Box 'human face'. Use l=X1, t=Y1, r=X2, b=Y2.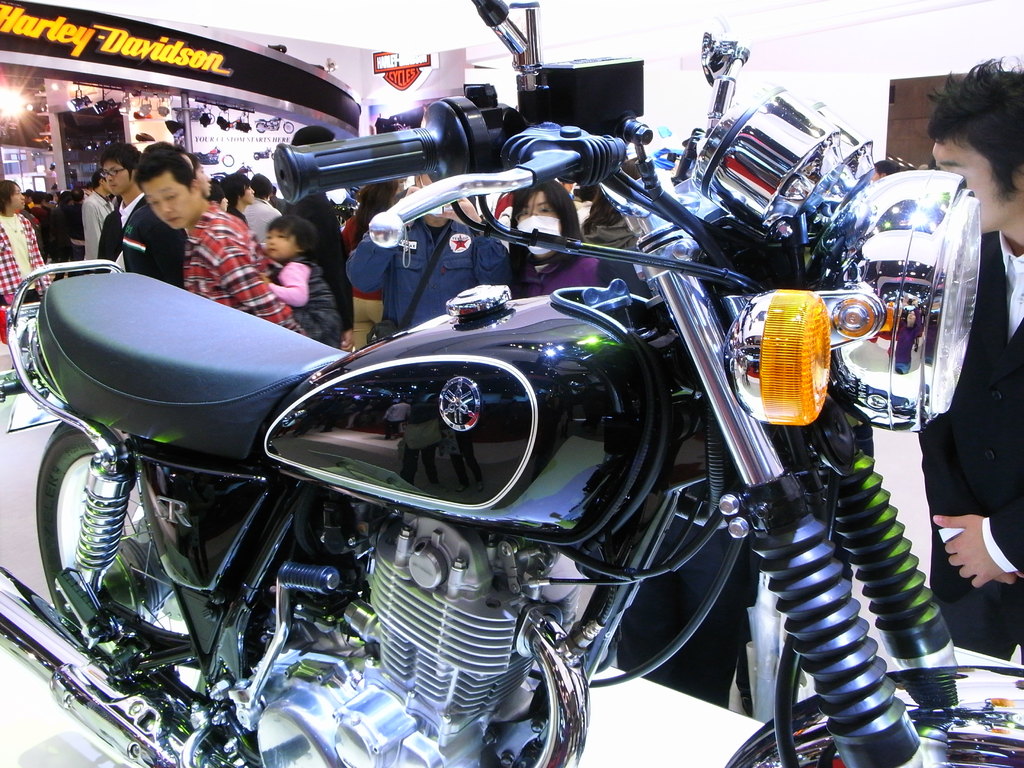
l=107, t=154, r=131, b=193.
